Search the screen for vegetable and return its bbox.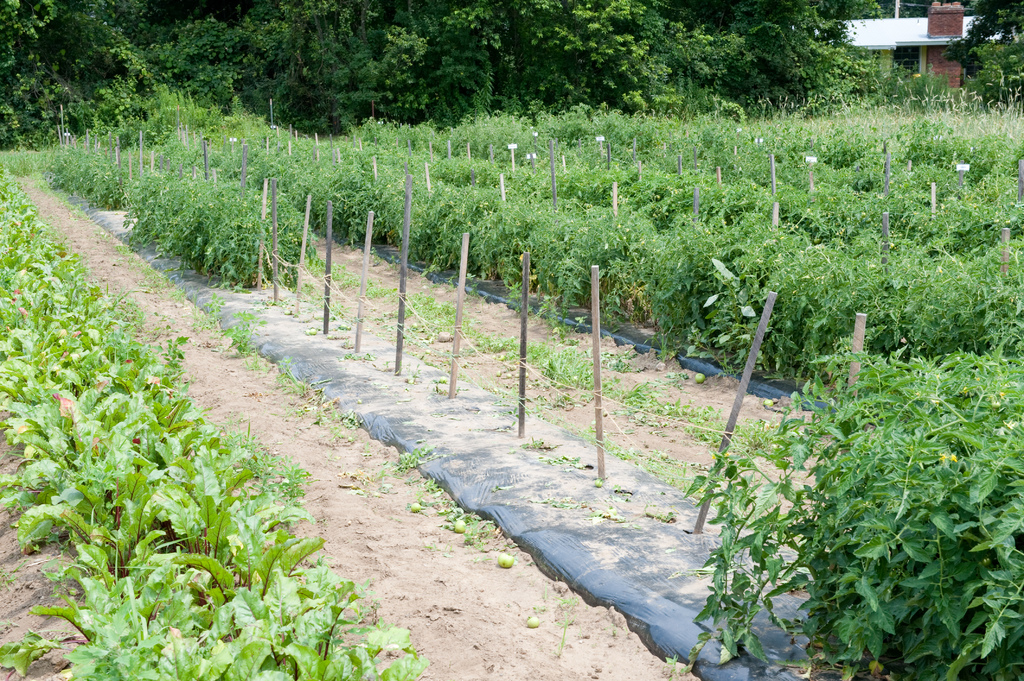
Found: l=409, t=503, r=422, b=512.
